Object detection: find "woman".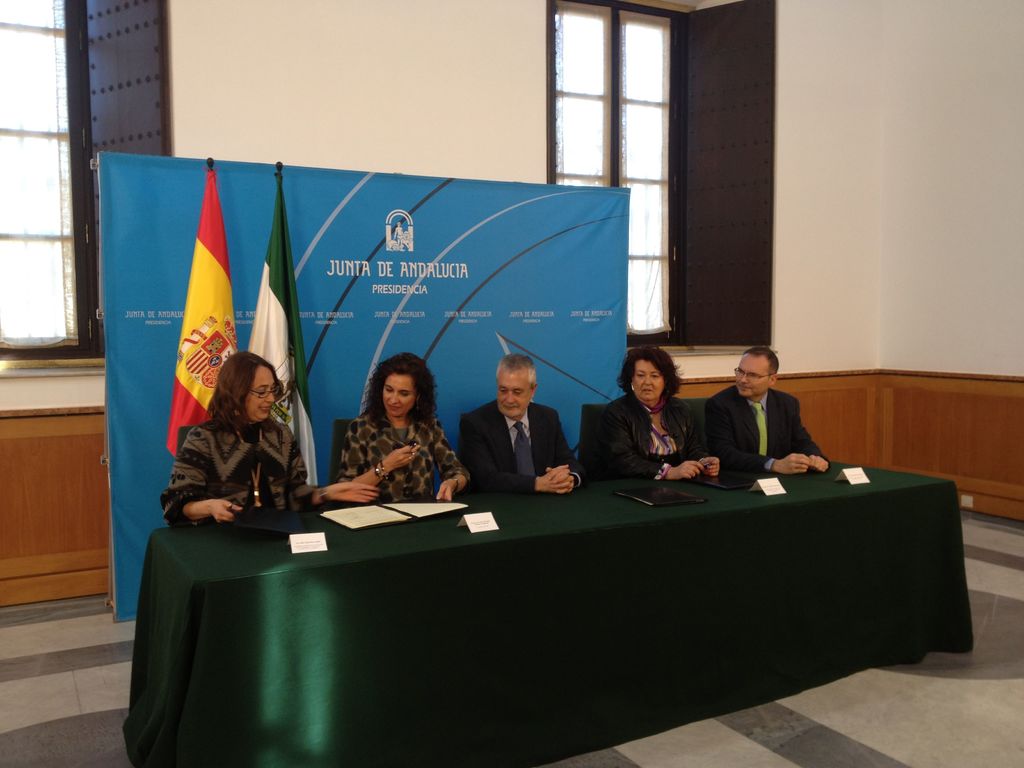
x1=160 y1=348 x2=382 y2=532.
